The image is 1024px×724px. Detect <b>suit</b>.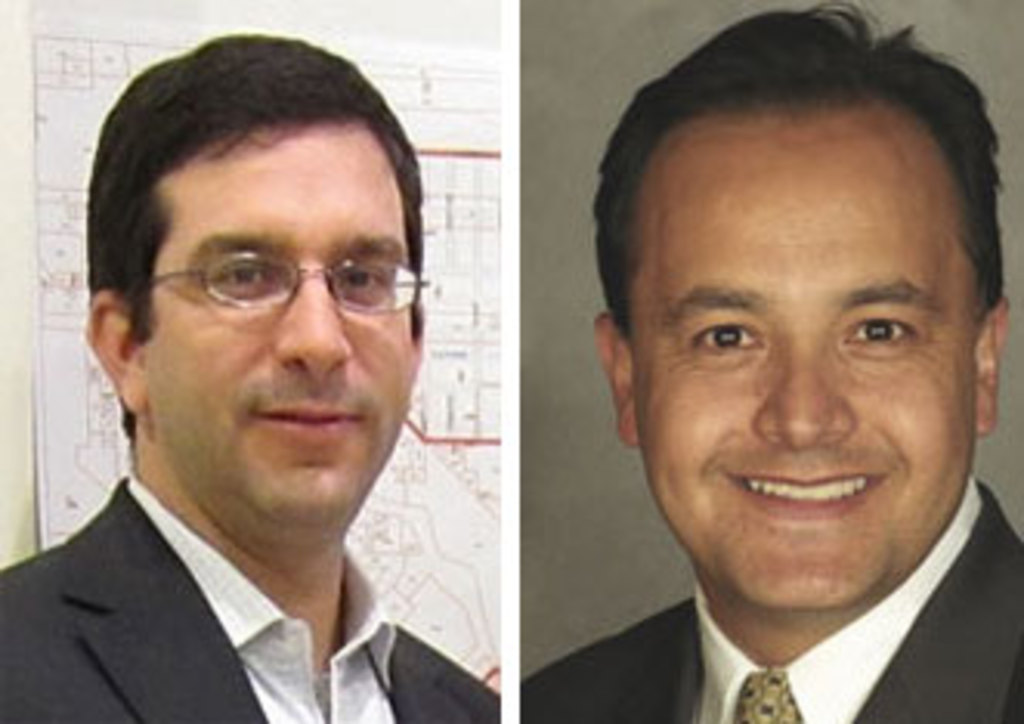
Detection: x1=504 y1=473 x2=1018 y2=715.
